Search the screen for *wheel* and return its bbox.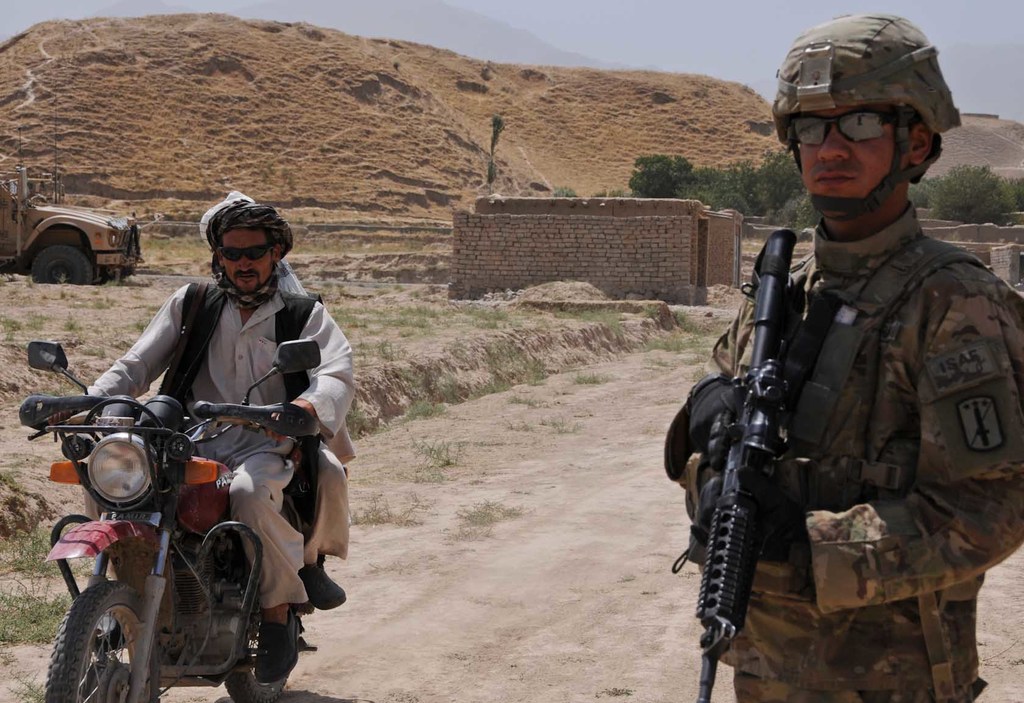
Found: 228, 619, 291, 702.
